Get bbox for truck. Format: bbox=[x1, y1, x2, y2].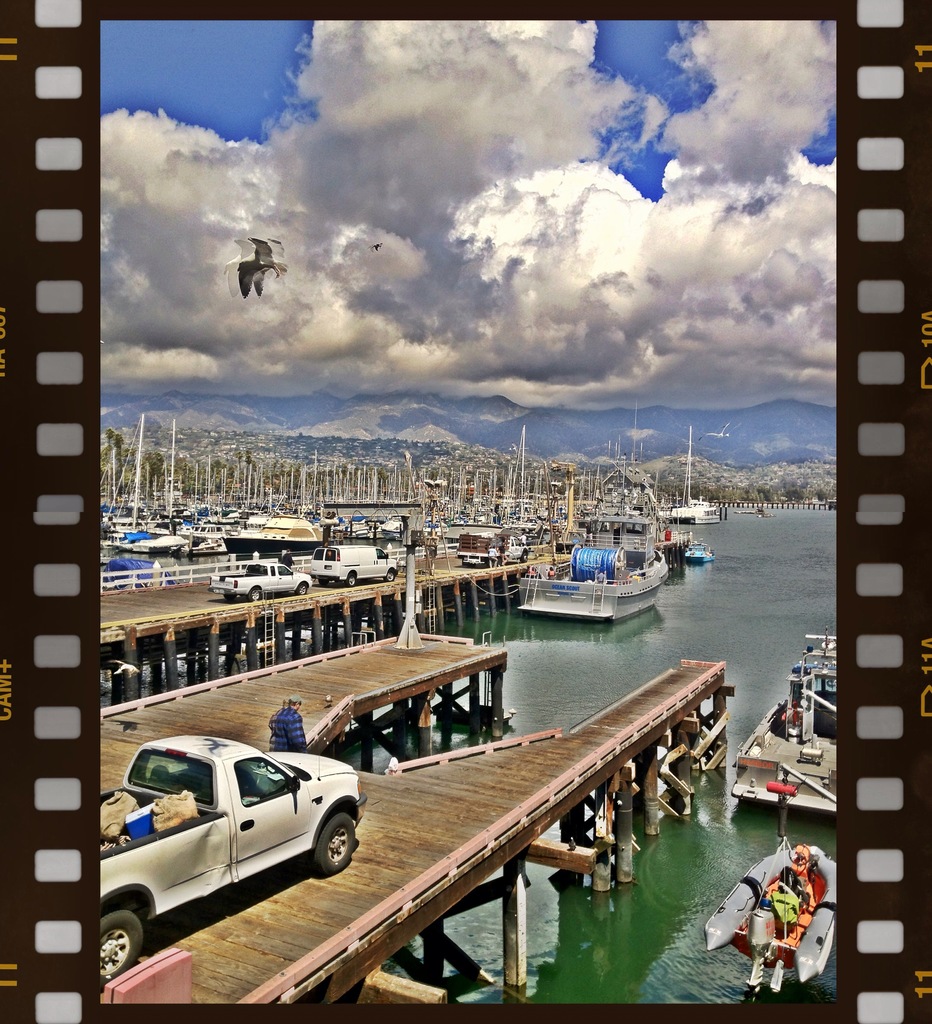
bbox=[202, 557, 312, 605].
